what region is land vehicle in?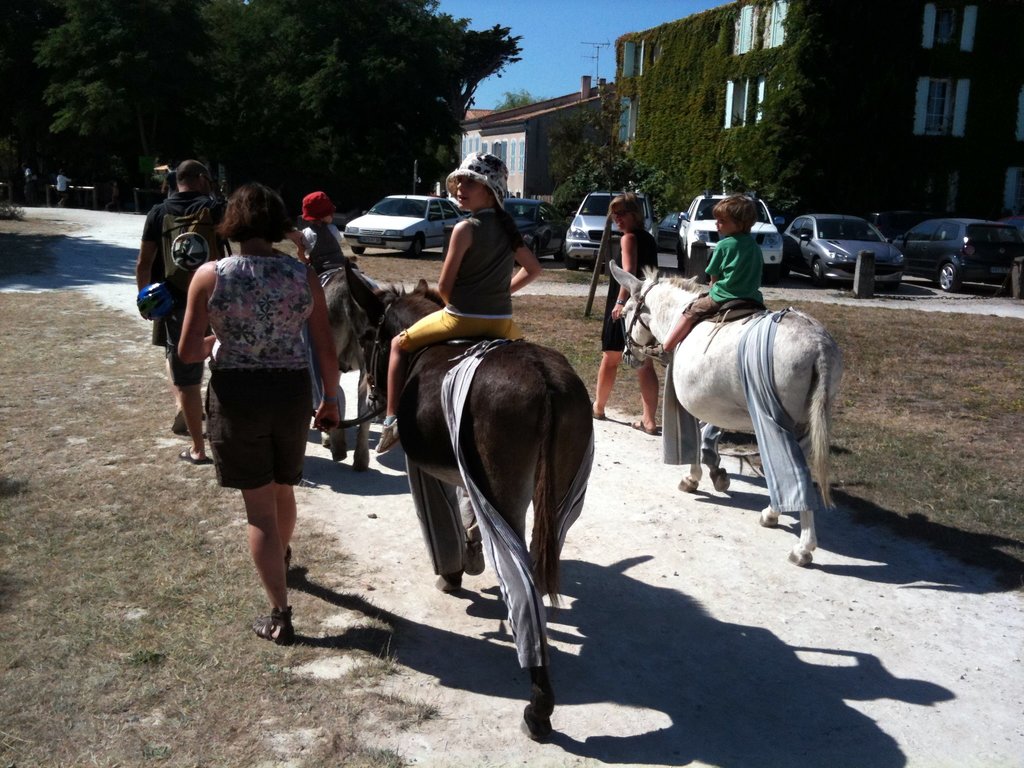
detection(912, 203, 1014, 283).
